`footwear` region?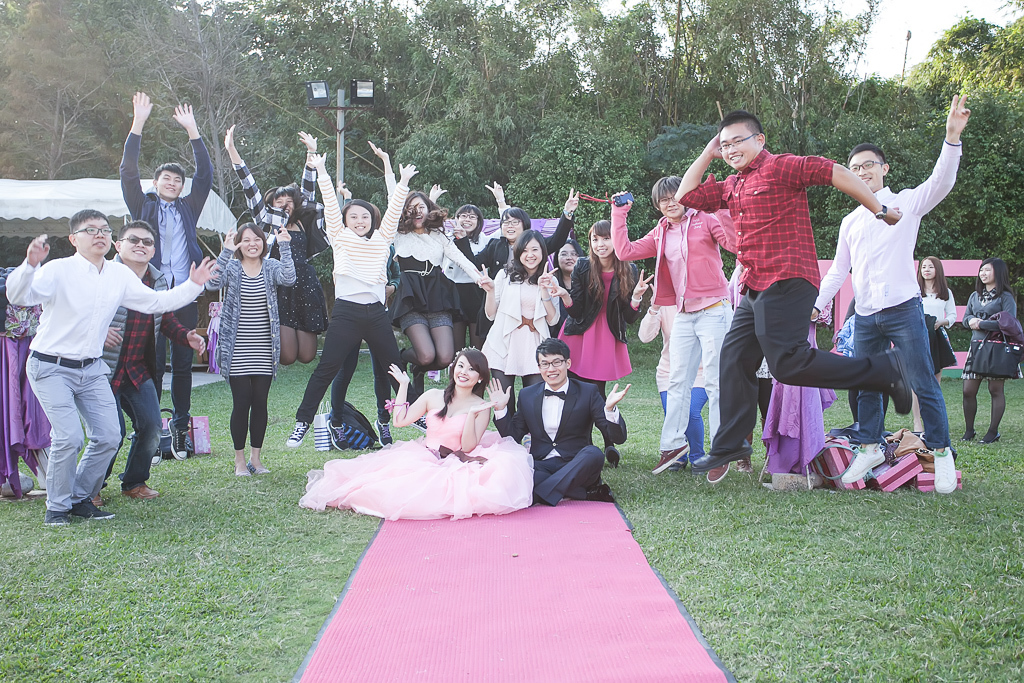
x1=45 y1=505 x2=98 y2=530
